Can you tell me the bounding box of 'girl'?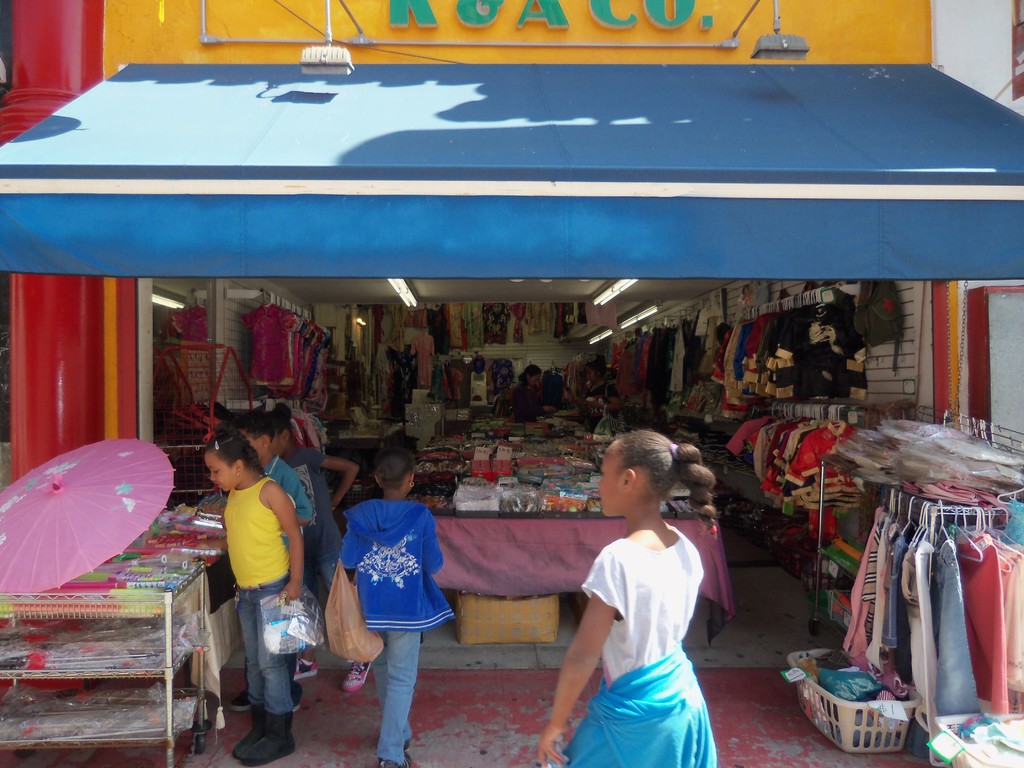
box=[263, 405, 372, 689].
